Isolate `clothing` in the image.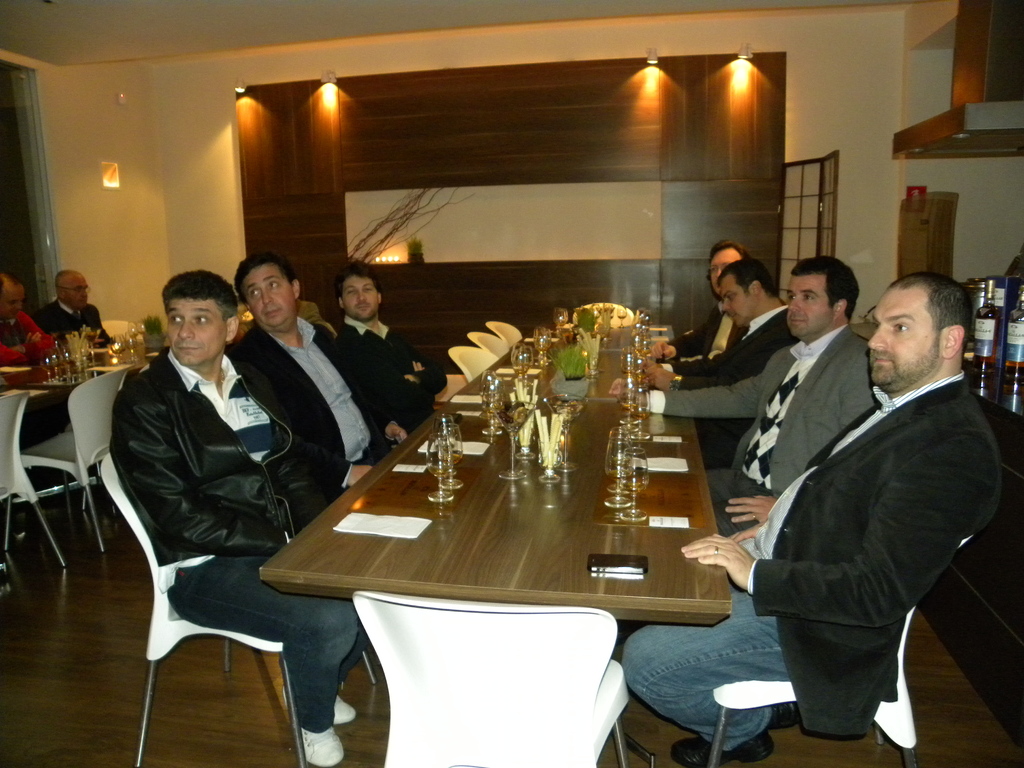
Isolated region: 0 275 55 403.
